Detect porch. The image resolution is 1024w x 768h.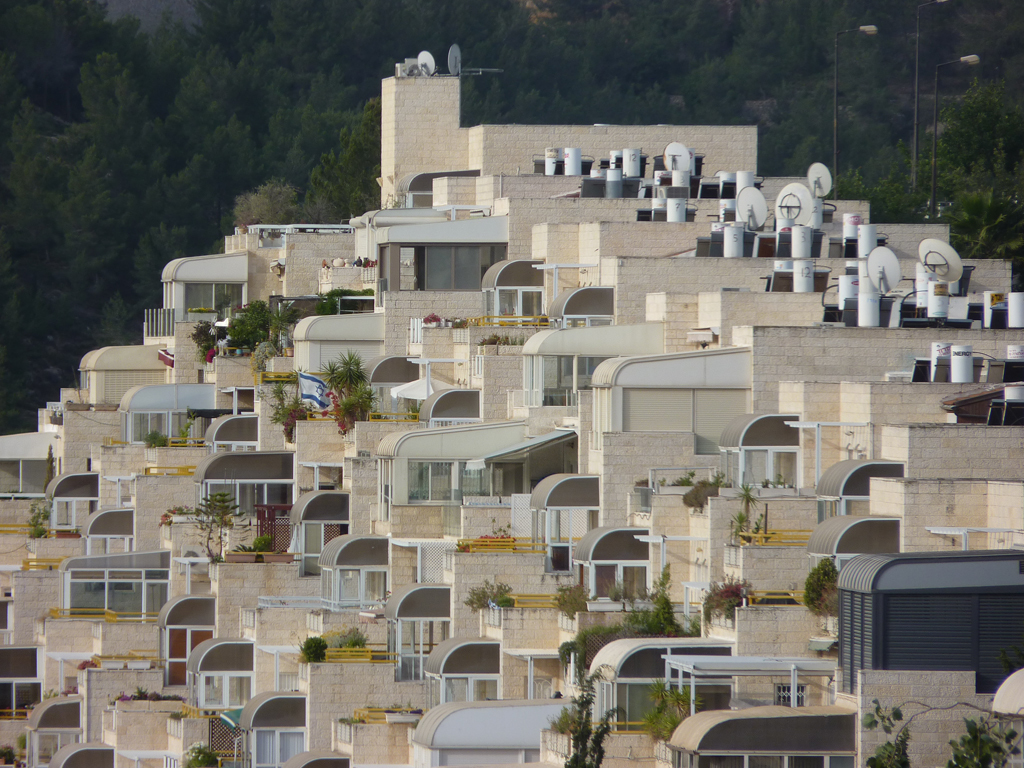
554, 274, 678, 333.
